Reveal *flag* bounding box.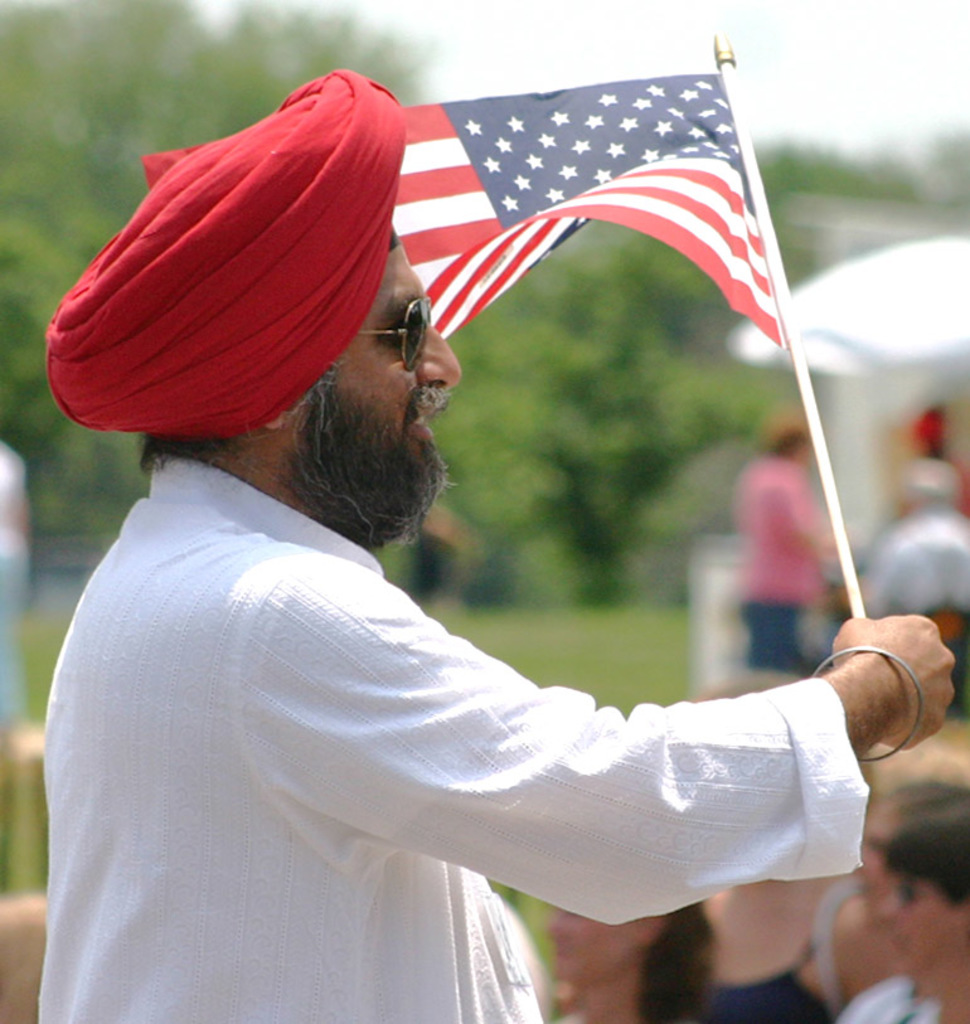
Revealed: [left=296, top=45, right=796, bottom=384].
